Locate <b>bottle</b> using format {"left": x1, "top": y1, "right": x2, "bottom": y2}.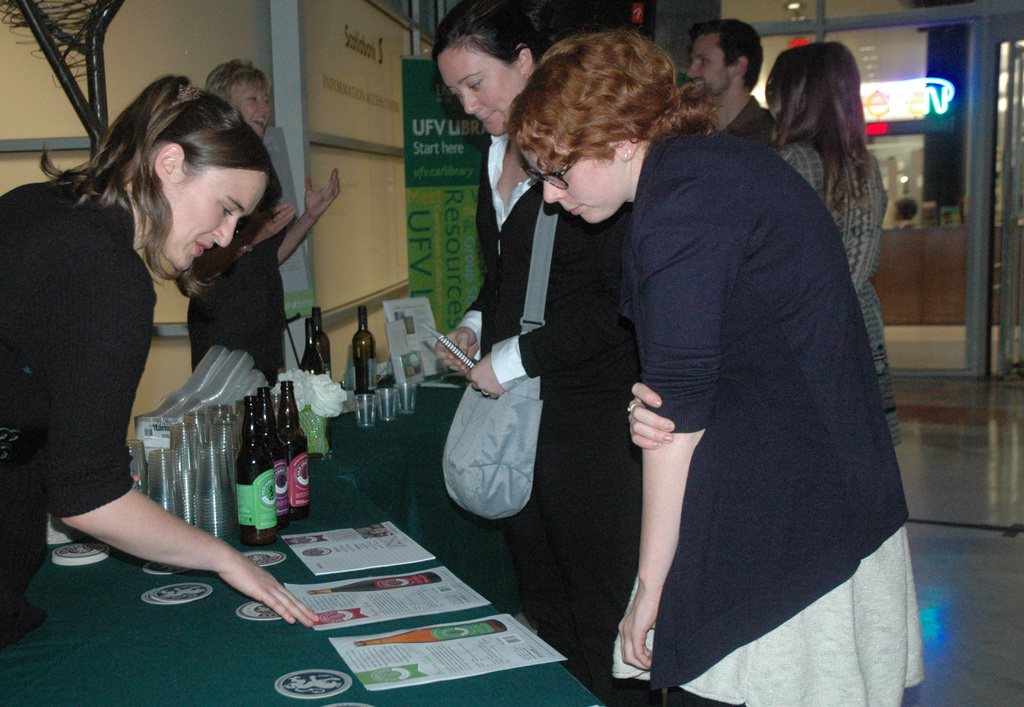
{"left": 237, "top": 396, "right": 276, "bottom": 543}.
